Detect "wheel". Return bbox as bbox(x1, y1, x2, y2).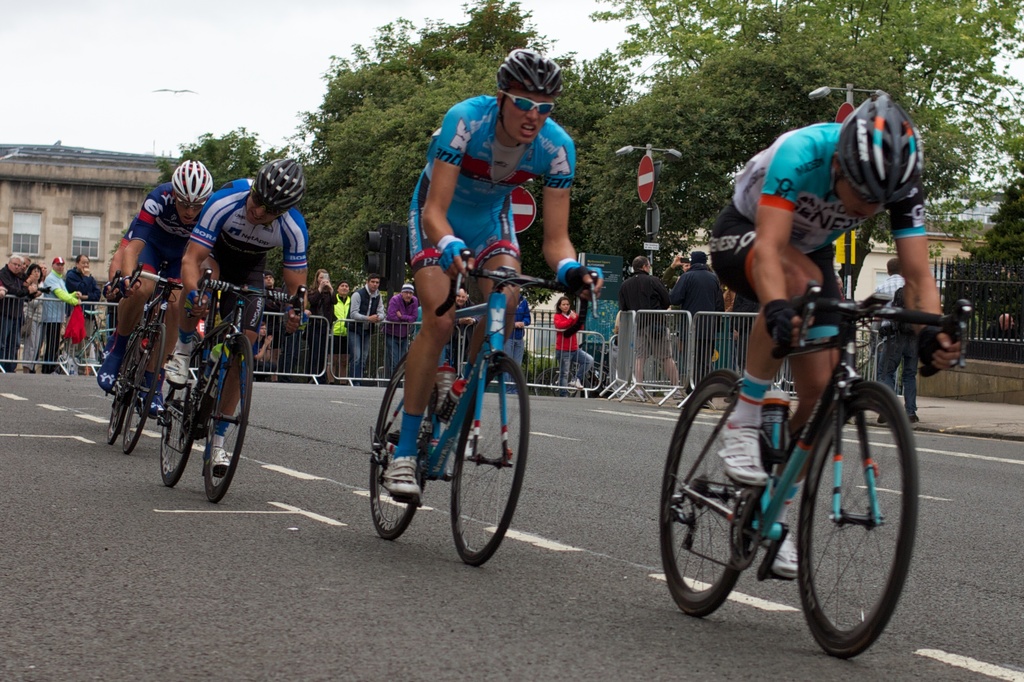
bbox(448, 354, 529, 564).
